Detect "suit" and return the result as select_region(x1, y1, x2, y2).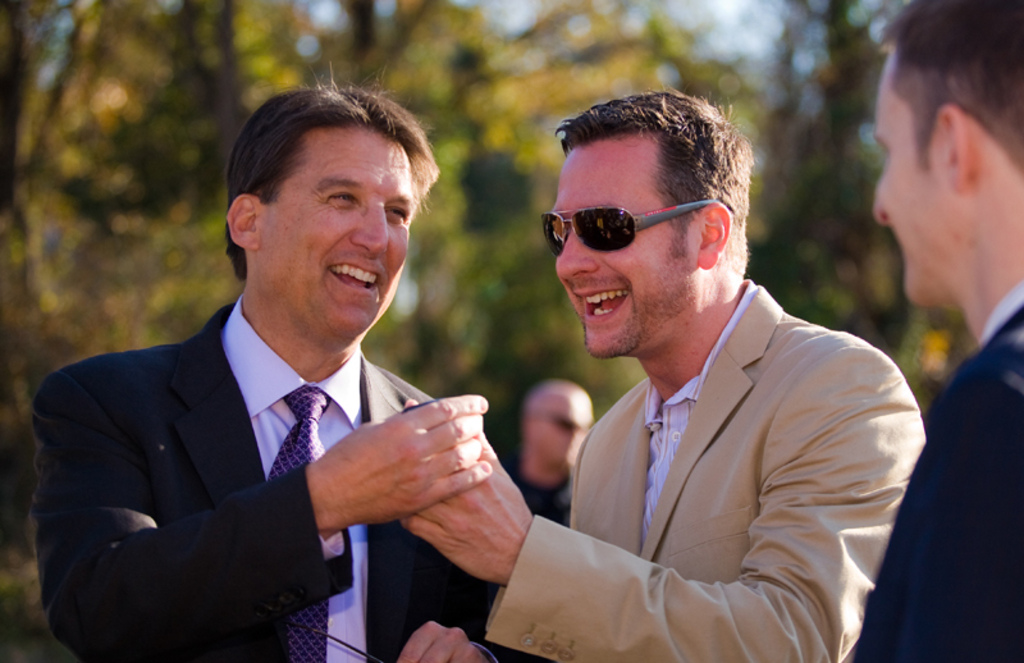
select_region(481, 278, 925, 662).
